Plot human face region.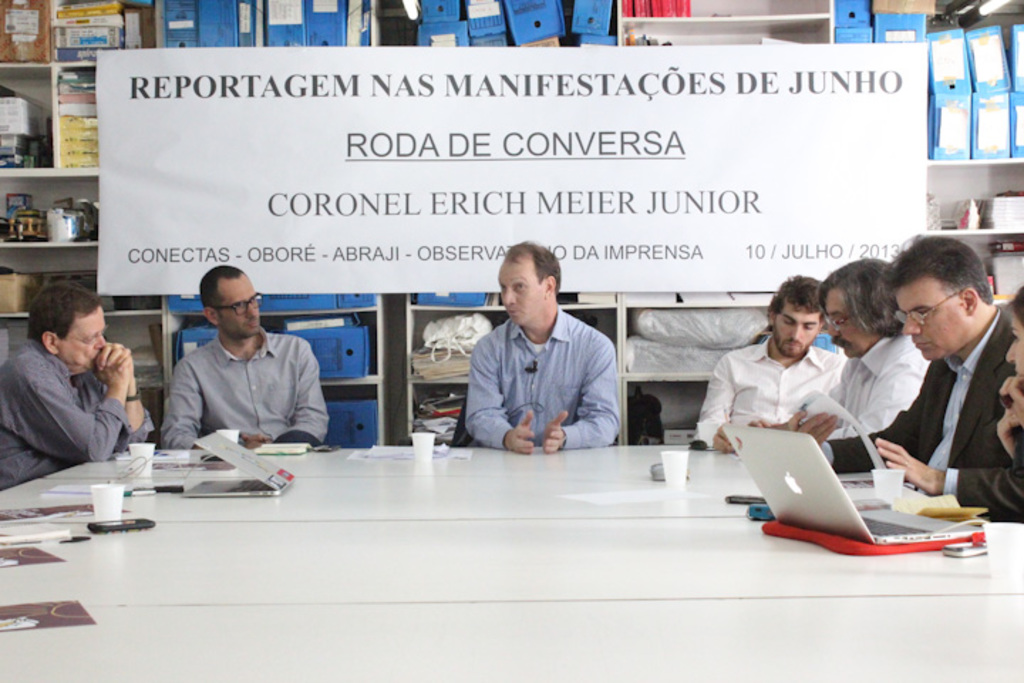
Plotted at box(895, 275, 969, 360).
